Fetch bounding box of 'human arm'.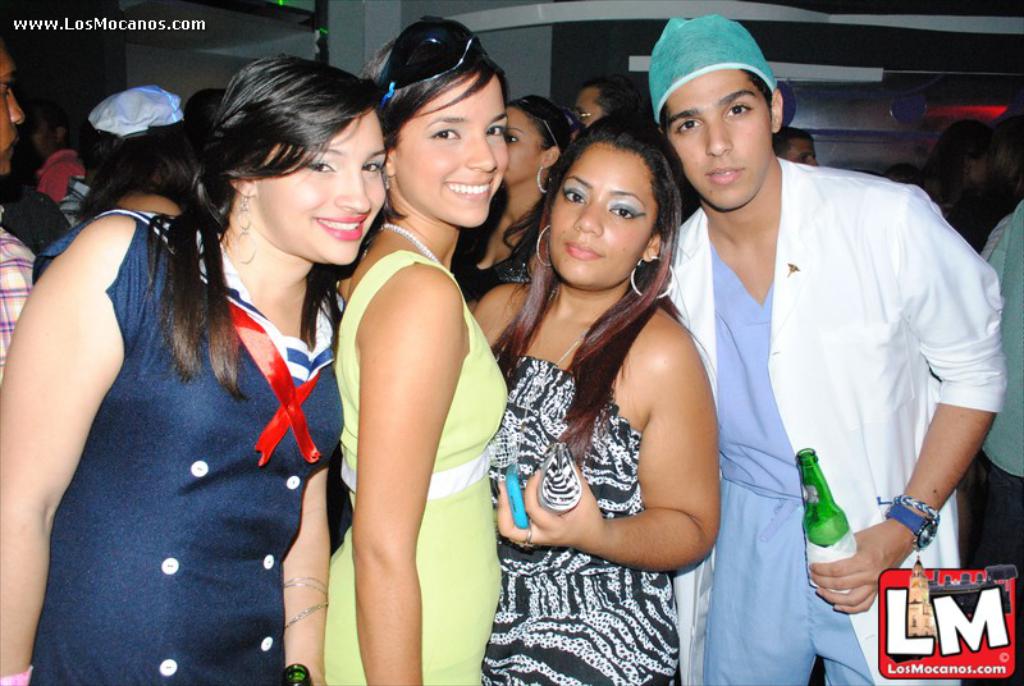
Bbox: box=[801, 182, 1007, 619].
